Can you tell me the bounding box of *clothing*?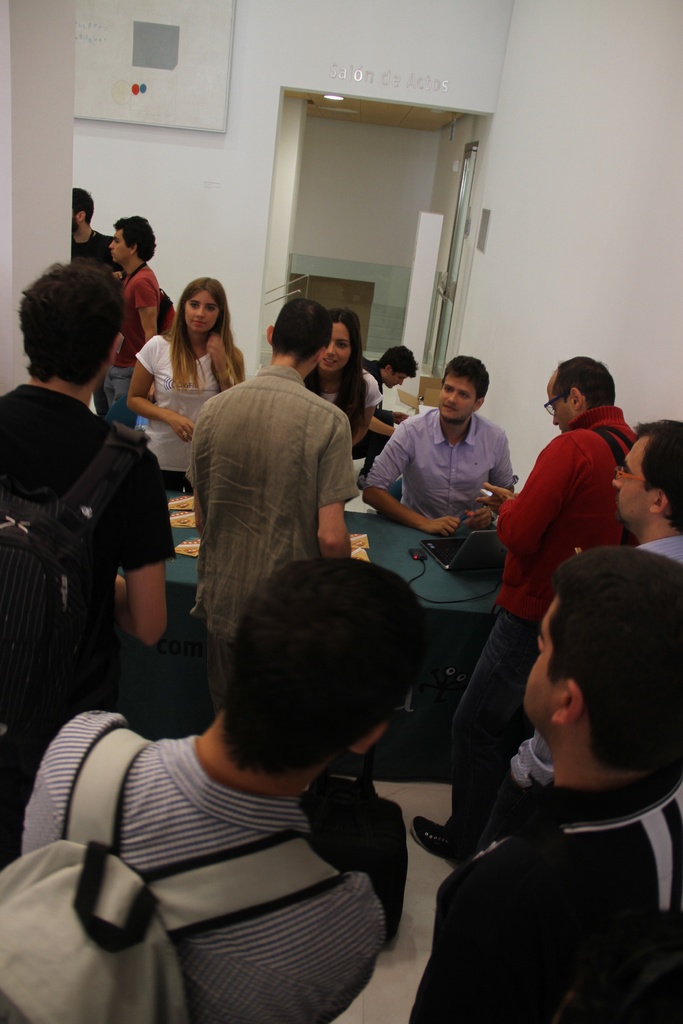
[x1=513, y1=392, x2=645, y2=603].
